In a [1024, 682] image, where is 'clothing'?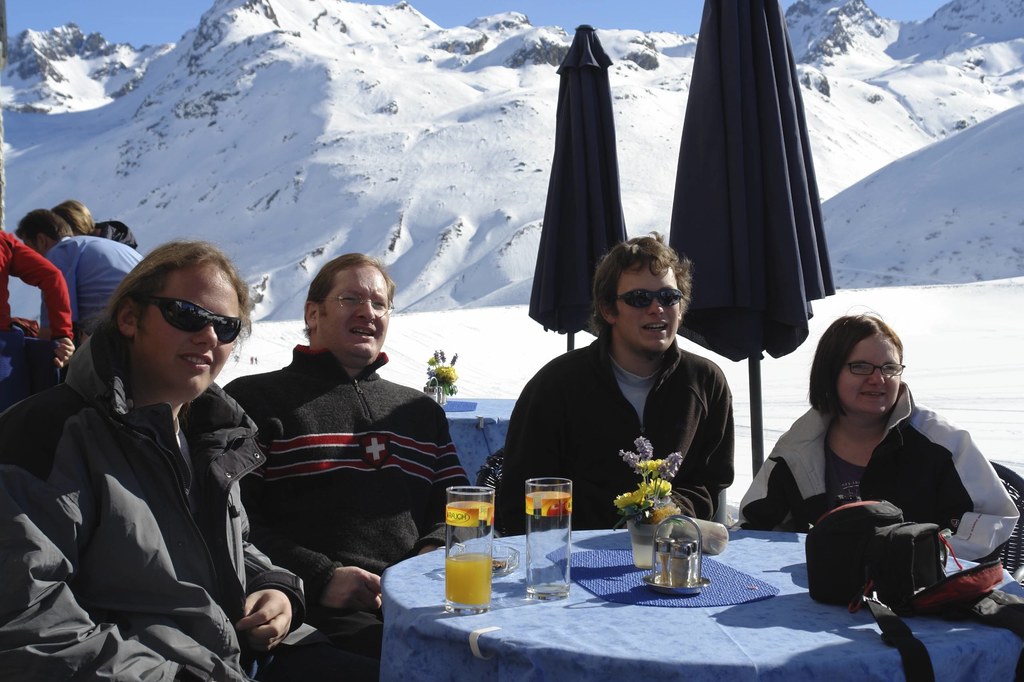
(left=492, top=326, right=741, bottom=537).
